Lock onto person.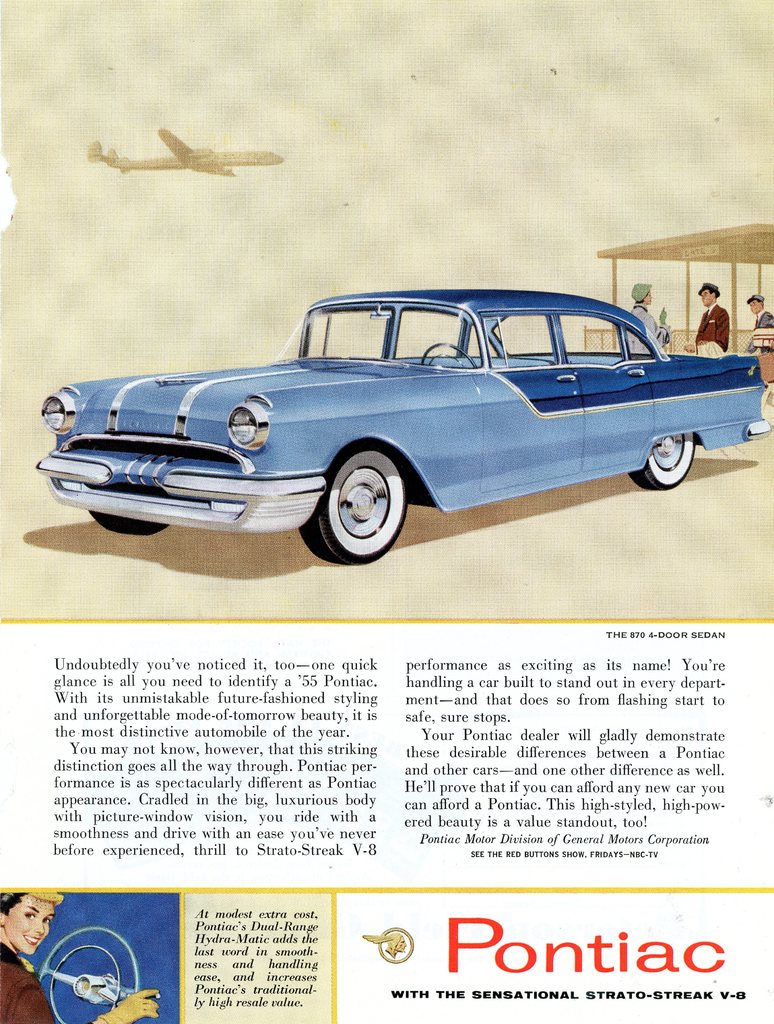
Locked: 679 274 731 354.
